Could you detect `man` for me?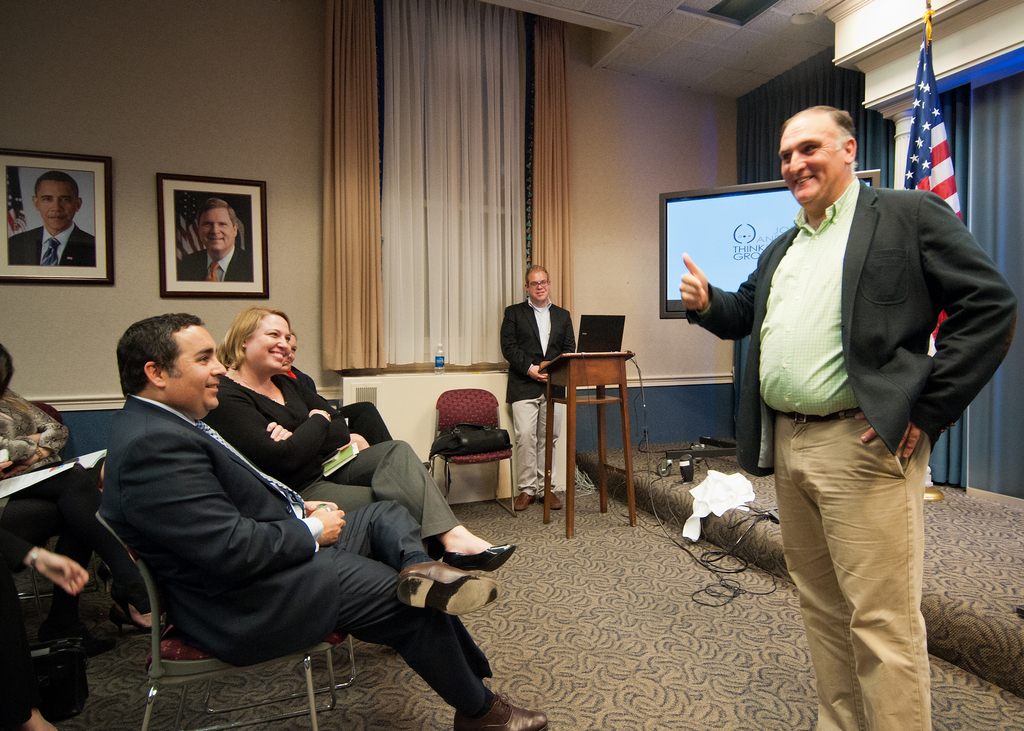
Detection result: [x1=92, y1=319, x2=476, y2=716].
